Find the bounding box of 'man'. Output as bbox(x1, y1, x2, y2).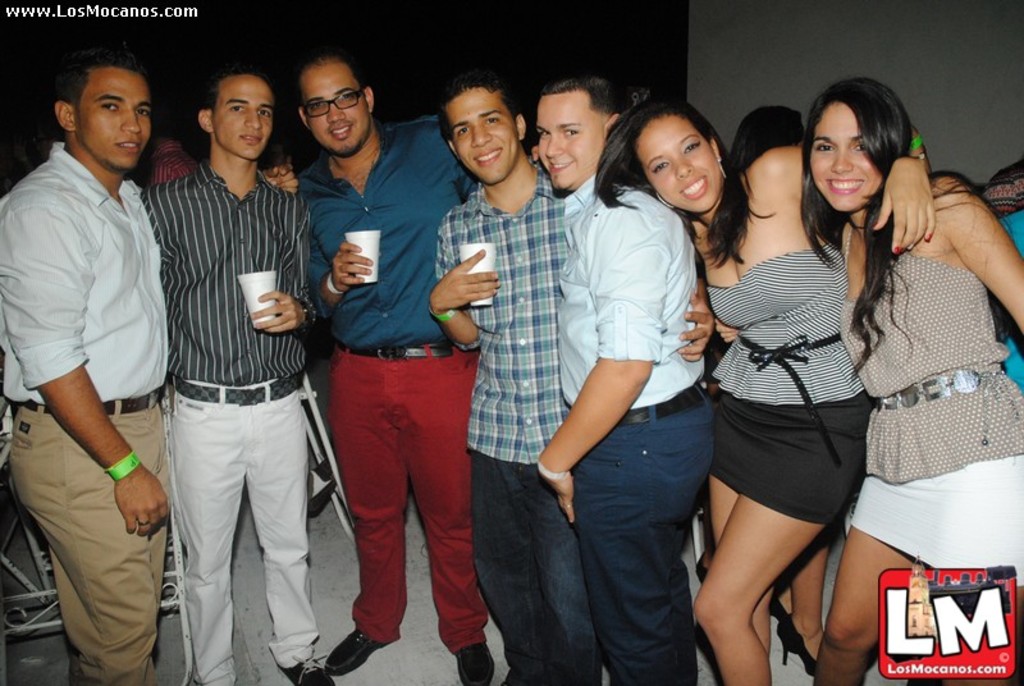
bbox(539, 58, 750, 685).
